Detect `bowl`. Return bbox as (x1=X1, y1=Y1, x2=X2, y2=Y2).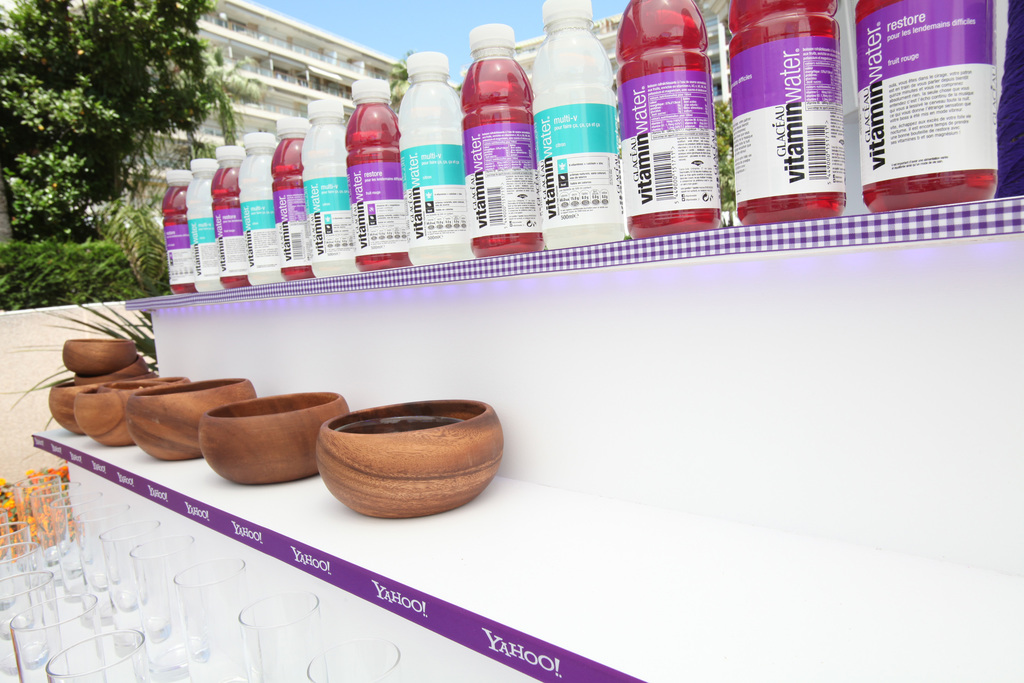
(x1=198, y1=393, x2=349, y2=484).
